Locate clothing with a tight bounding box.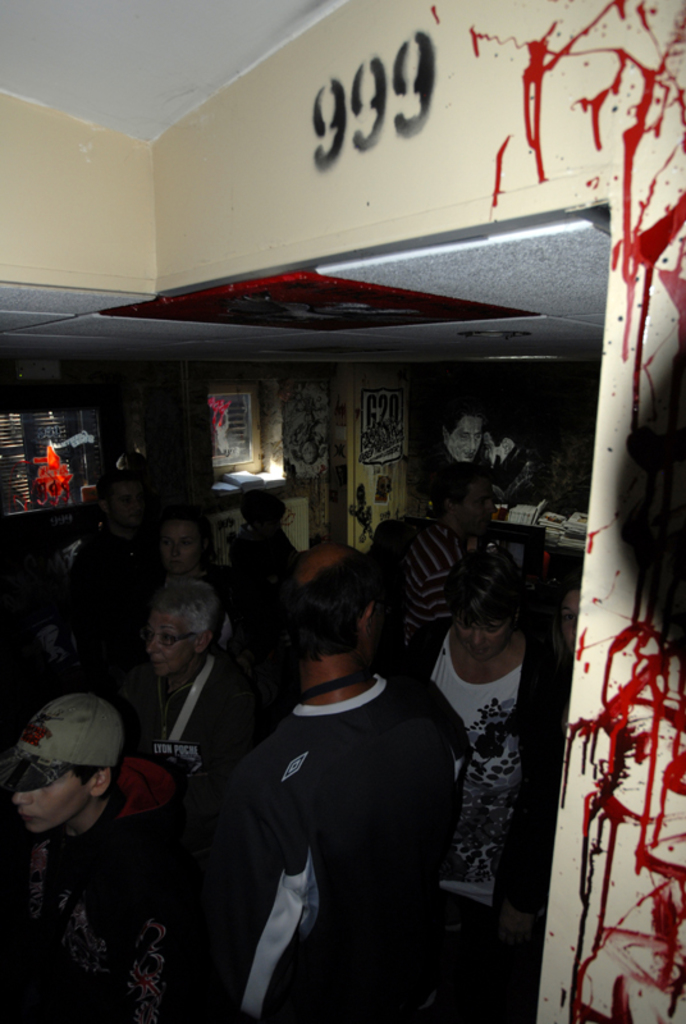
rect(212, 616, 476, 1023).
